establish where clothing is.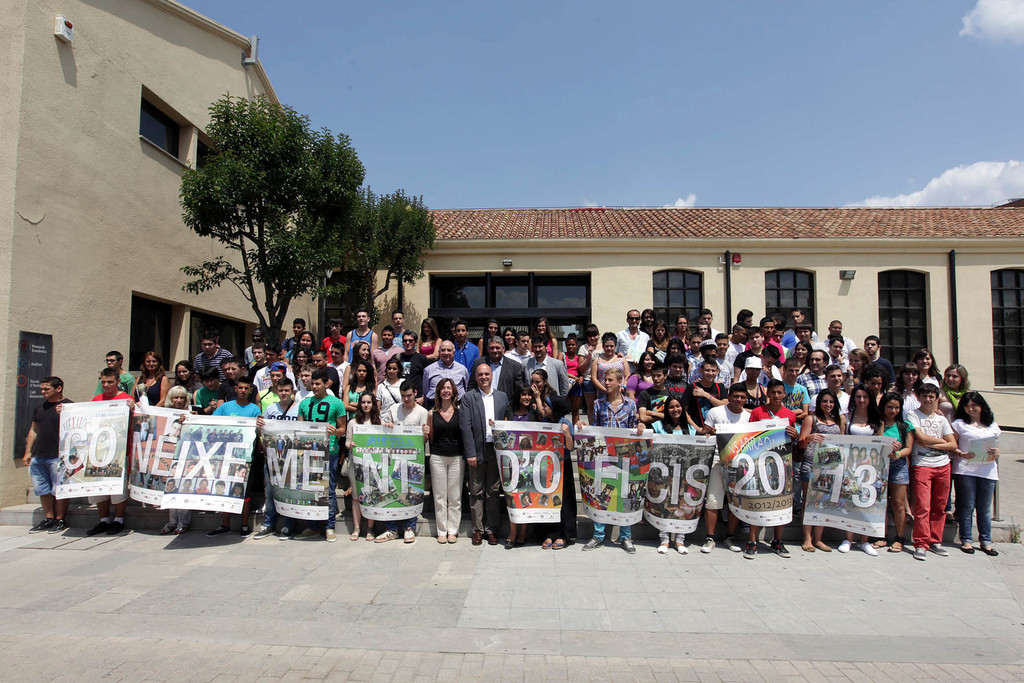
Established at [731, 347, 760, 387].
